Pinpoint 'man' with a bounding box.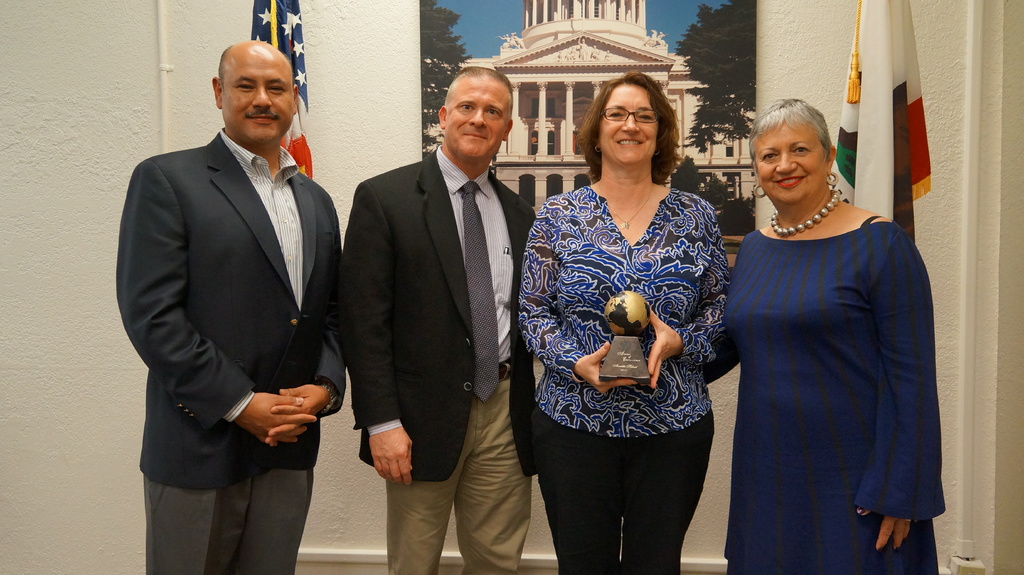
bbox=[120, 1, 345, 571].
